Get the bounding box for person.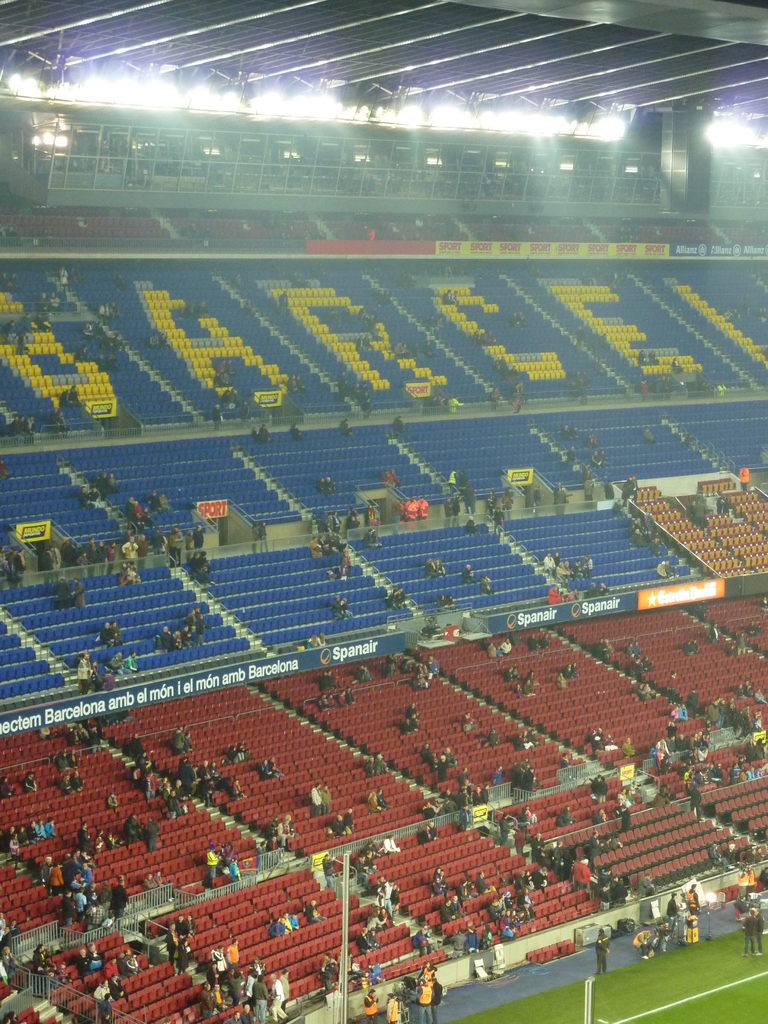
<box>267,972,288,1020</box>.
